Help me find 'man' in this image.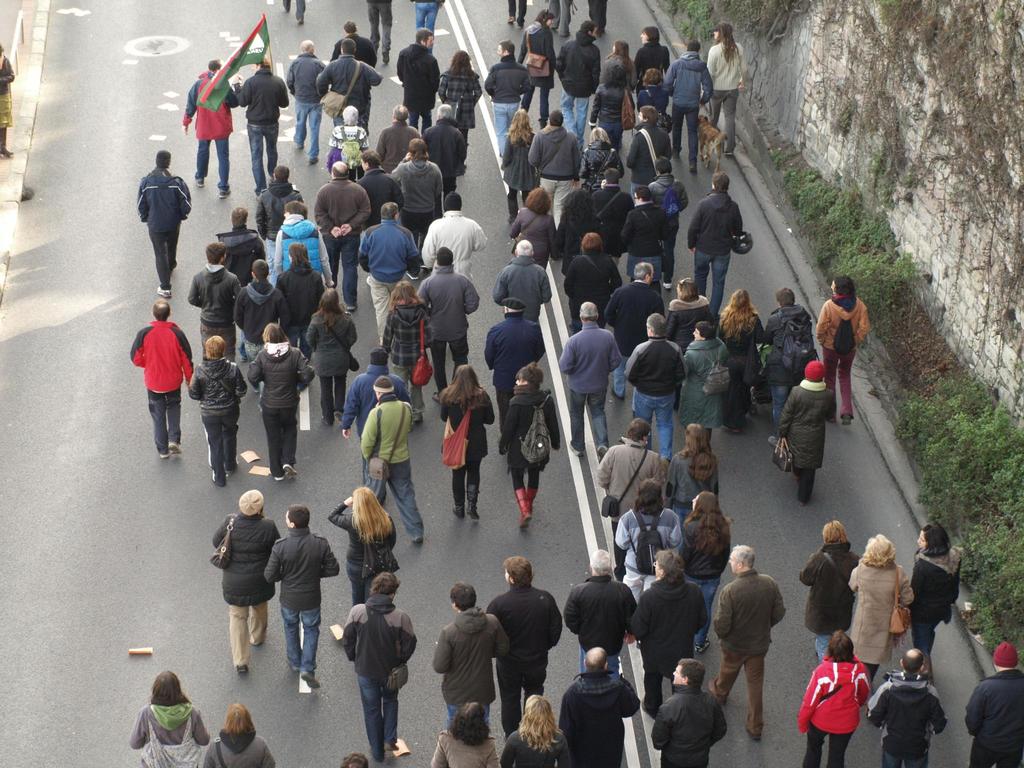
Found it: bbox=[528, 108, 584, 229].
